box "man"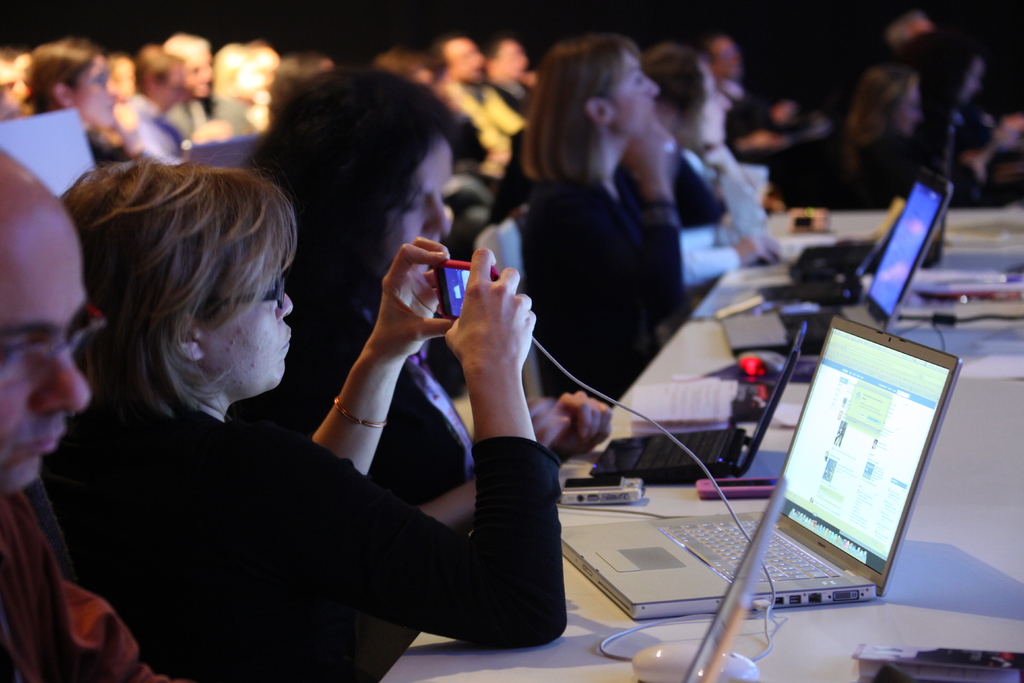
<box>438,37,525,138</box>
